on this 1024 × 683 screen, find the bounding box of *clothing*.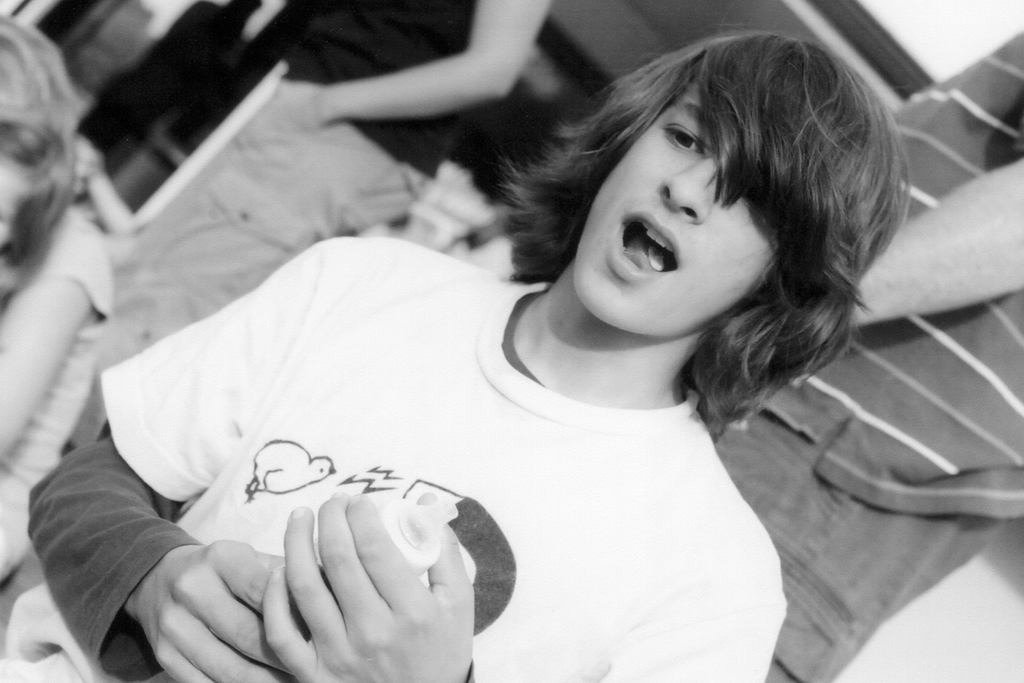
Bounding box: (left=721, top=9, right=1023, bottom=681).
